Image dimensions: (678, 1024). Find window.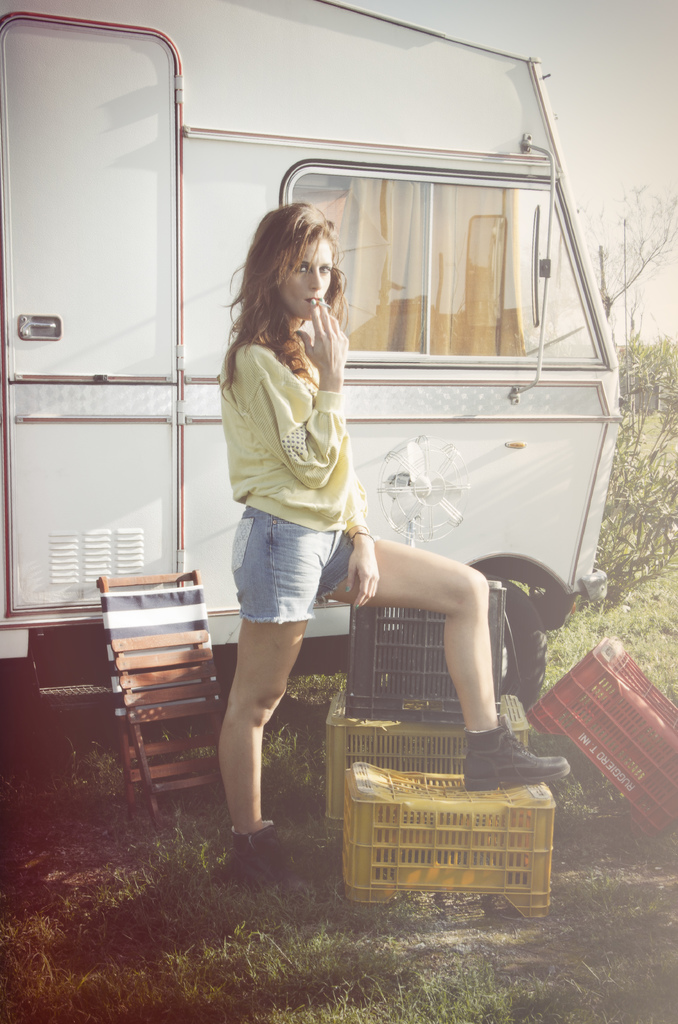
{"left": 286, "top": 172, "right": 609, "bottom": 371}.
